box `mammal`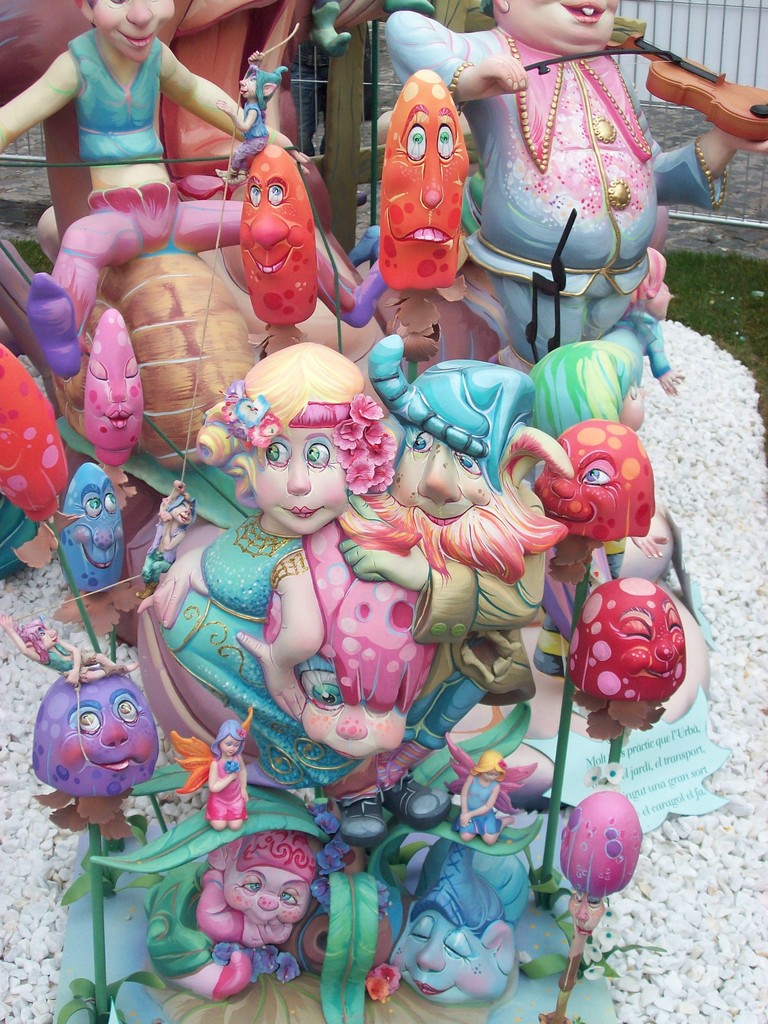
{"x1": 207, "y1": 708, "x2": 254, "y2": 832}
